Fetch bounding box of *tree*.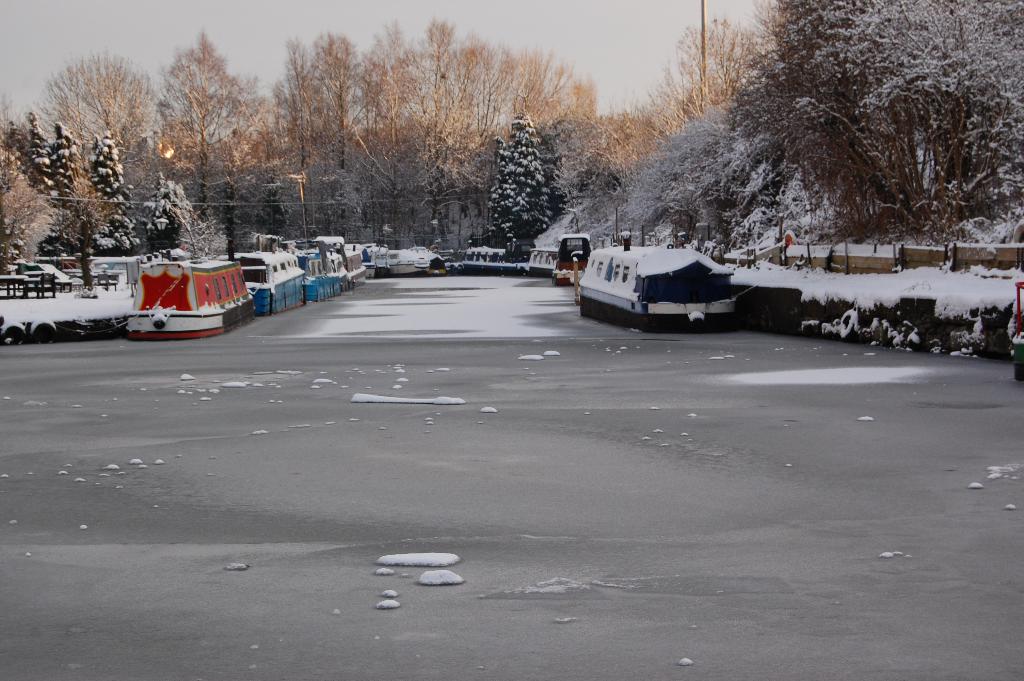
Bbox: x1=536, y1=125, x2=572, y2=236.
